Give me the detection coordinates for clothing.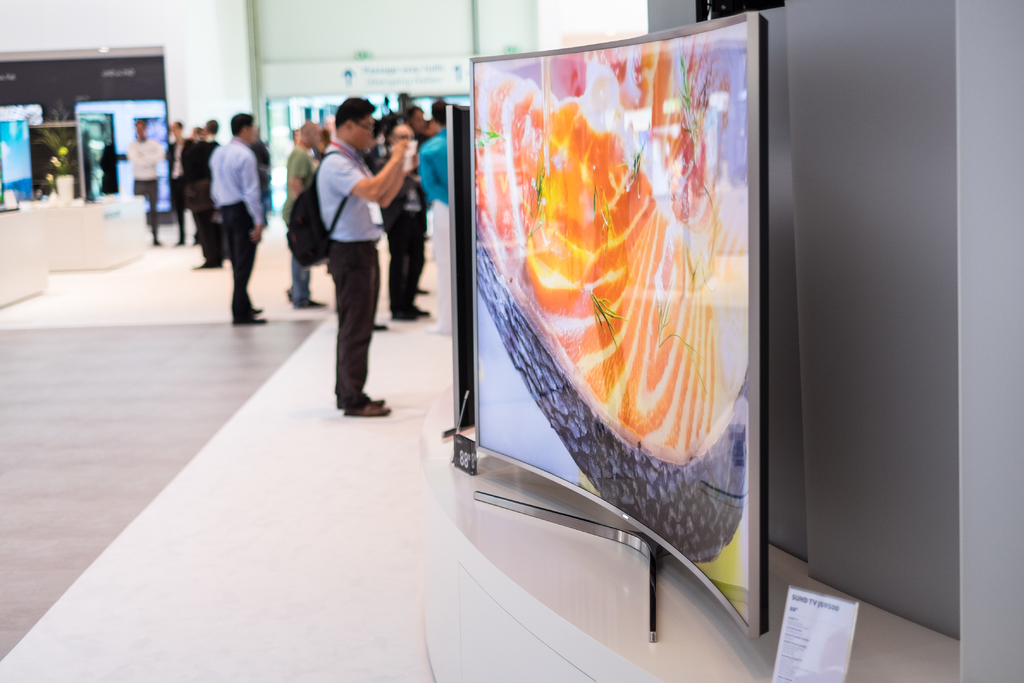
BBox(319, 136, 379, 409).
